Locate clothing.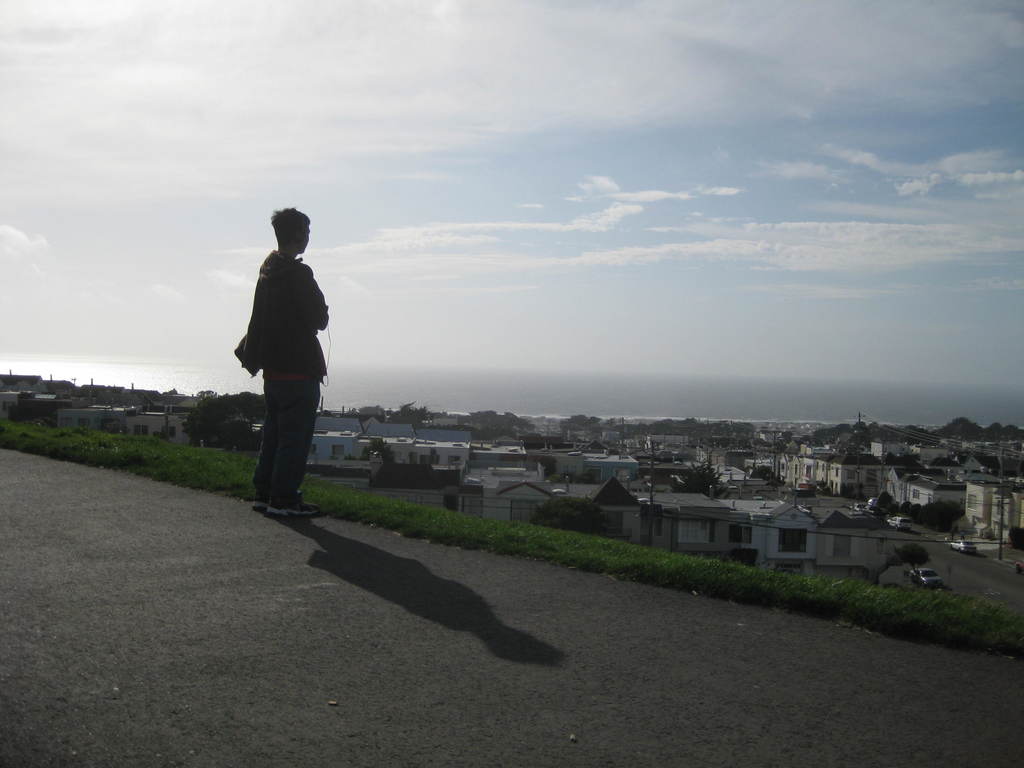
Bounding box: 246, 225, 335, 474.
